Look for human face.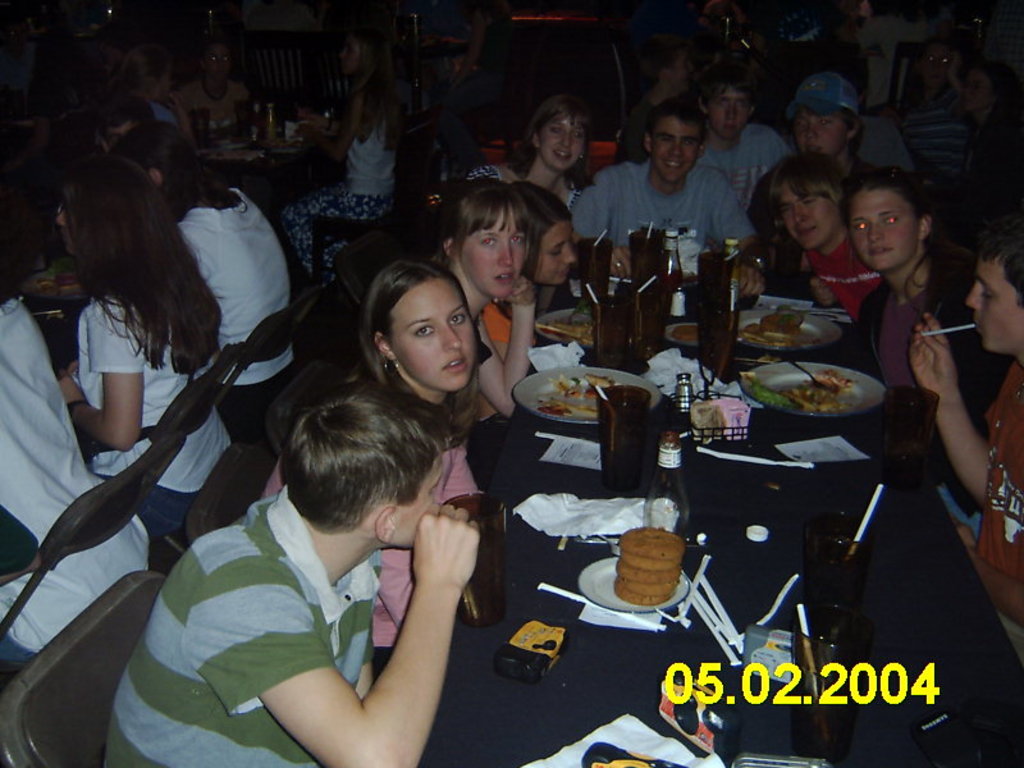
Found: box=[536, 116, 586, 172].
